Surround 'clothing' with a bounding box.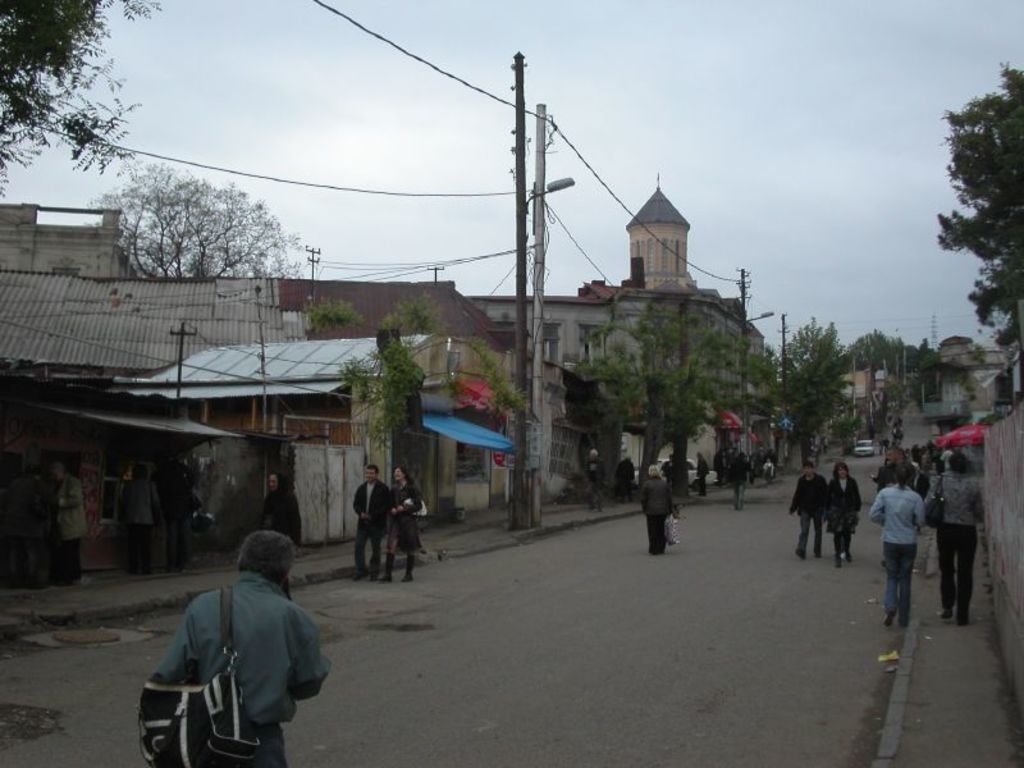
l=797, t=513, r=826, b=553.
